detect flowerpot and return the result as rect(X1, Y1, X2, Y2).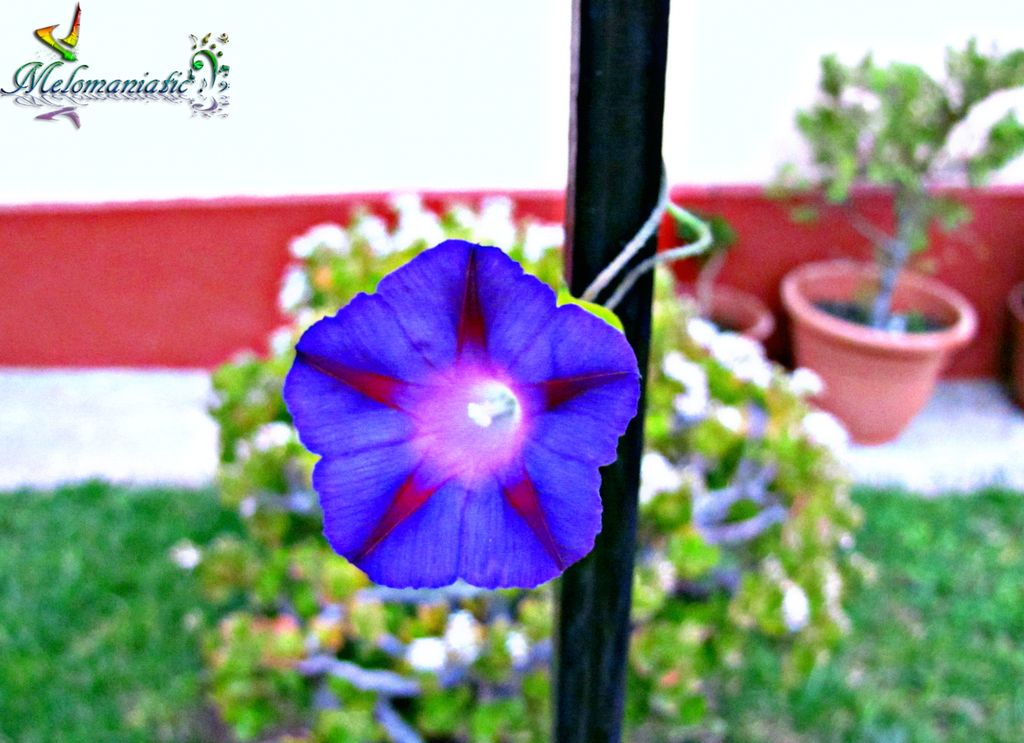
rect(689, 282, 772, 357).
